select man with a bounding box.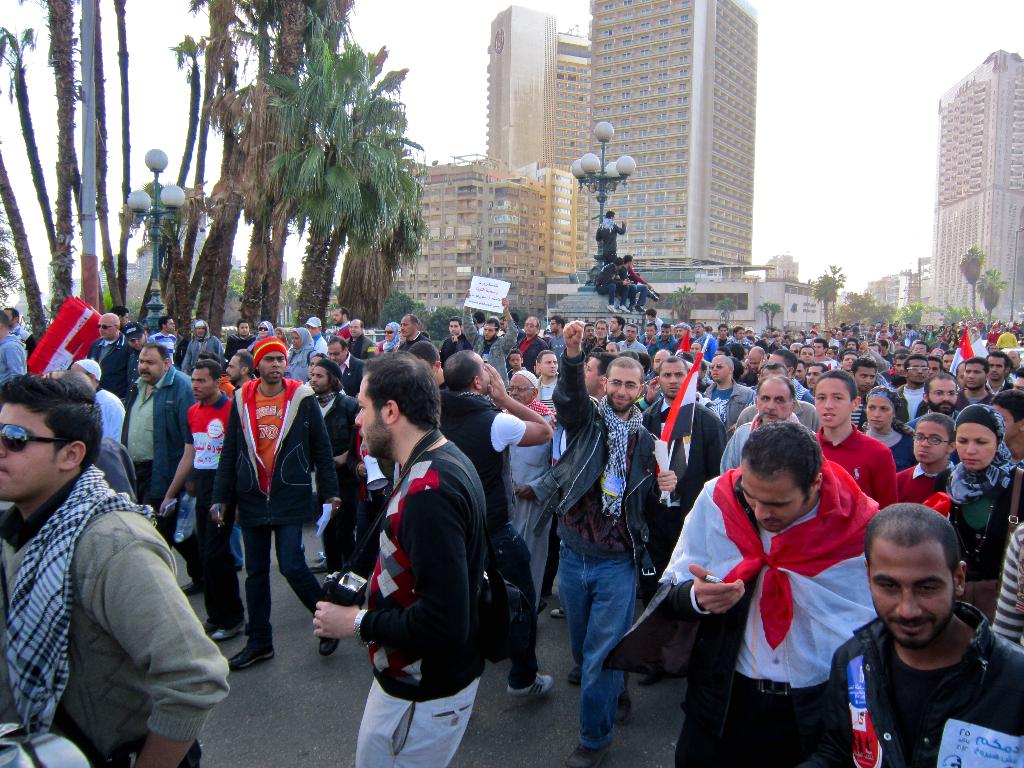
l=905, t=322, r=918, b=344.
